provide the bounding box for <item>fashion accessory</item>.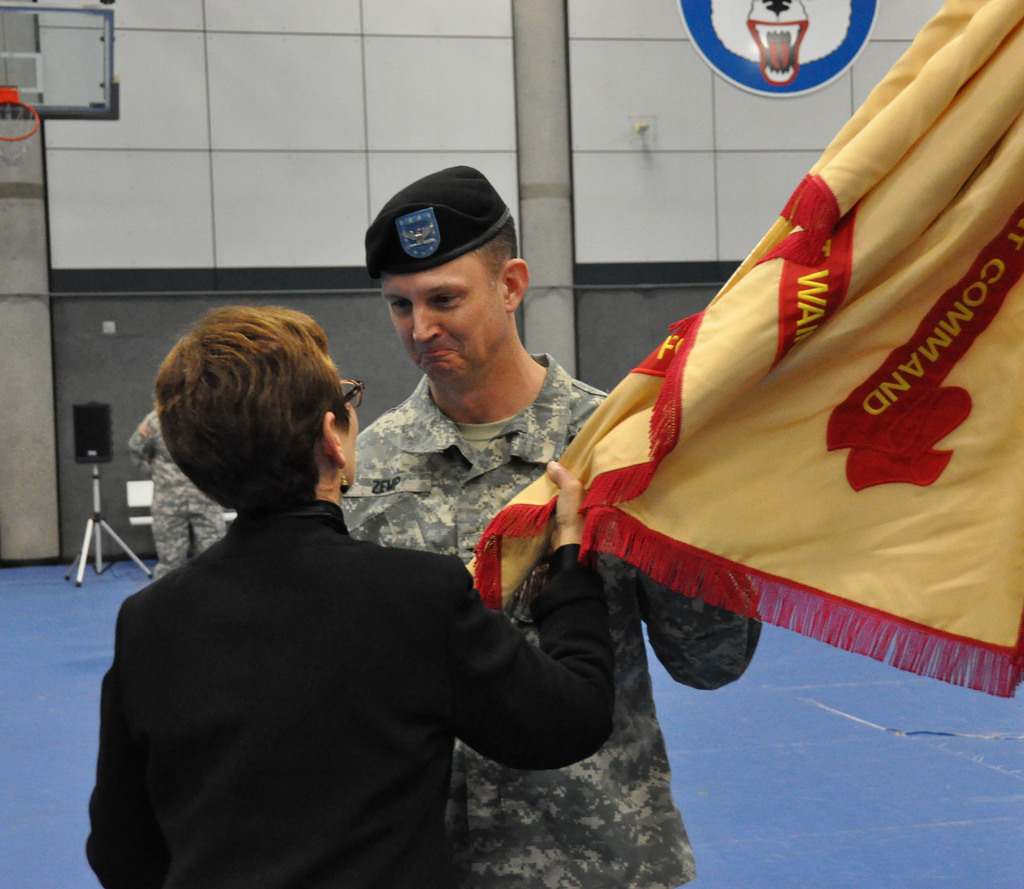
x1=341 y1=472 x2=347 y2=495.
